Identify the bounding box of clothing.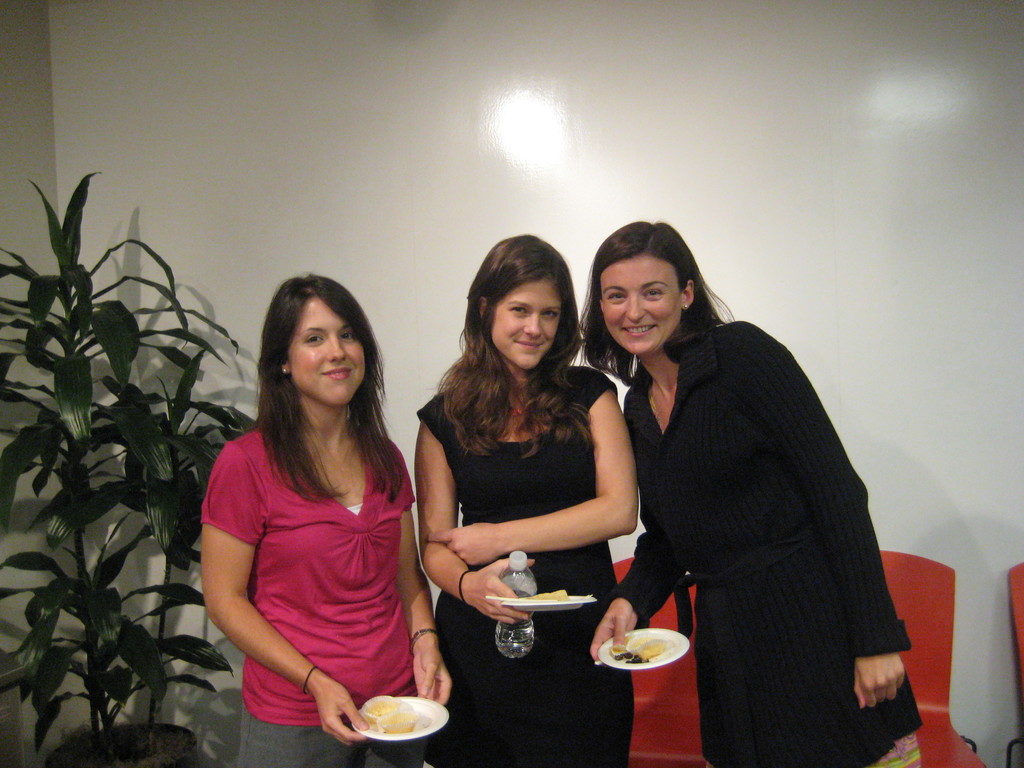
rect(876, 731, 917, 767).
